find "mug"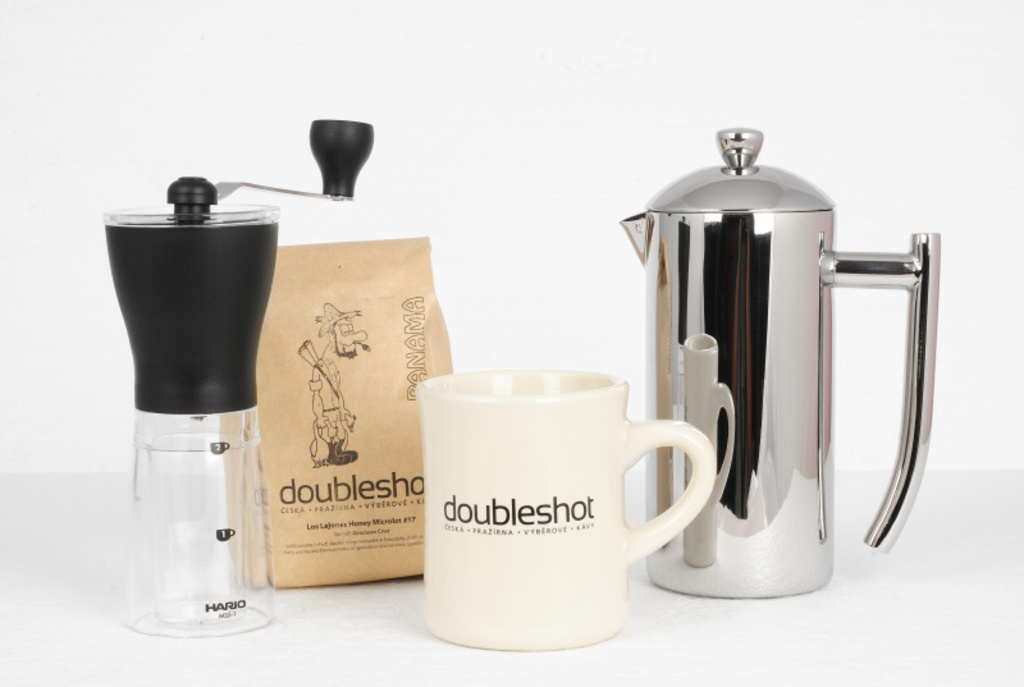
[x1=421, y1=368, x2=712, y2=645]
